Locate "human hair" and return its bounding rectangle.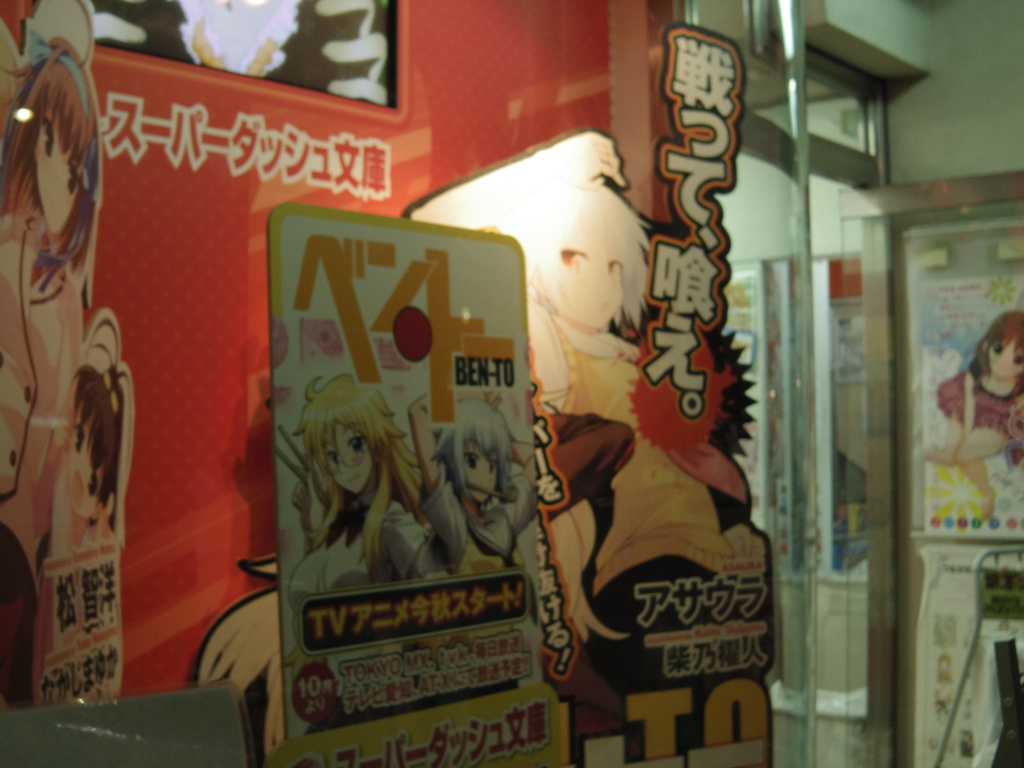
bbox(286, 366, 406, 568).
